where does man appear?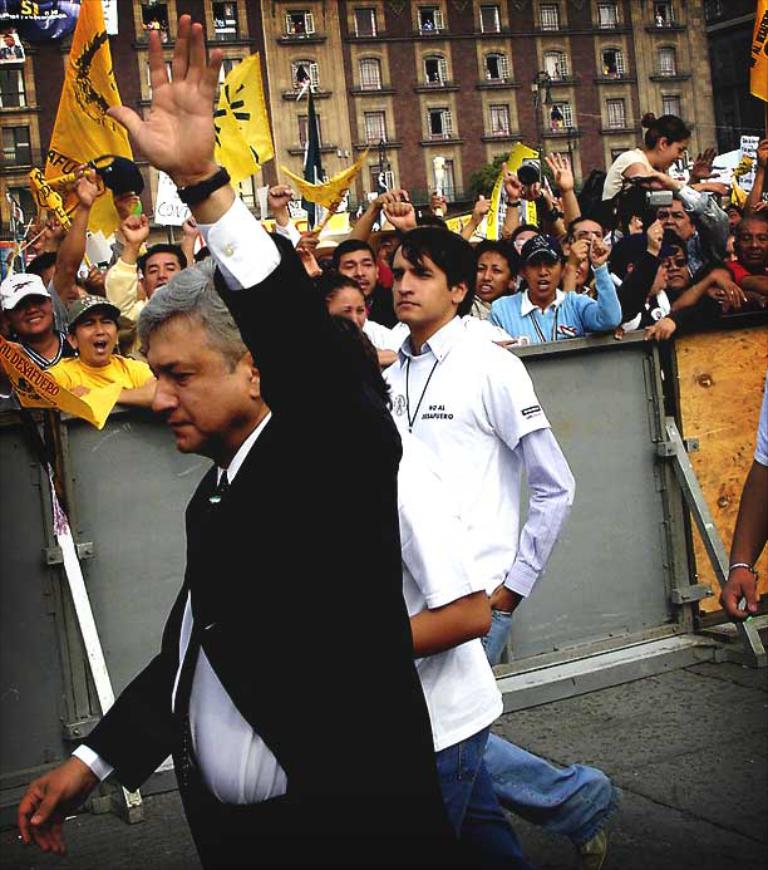
Appears at 361 220 581 836.
